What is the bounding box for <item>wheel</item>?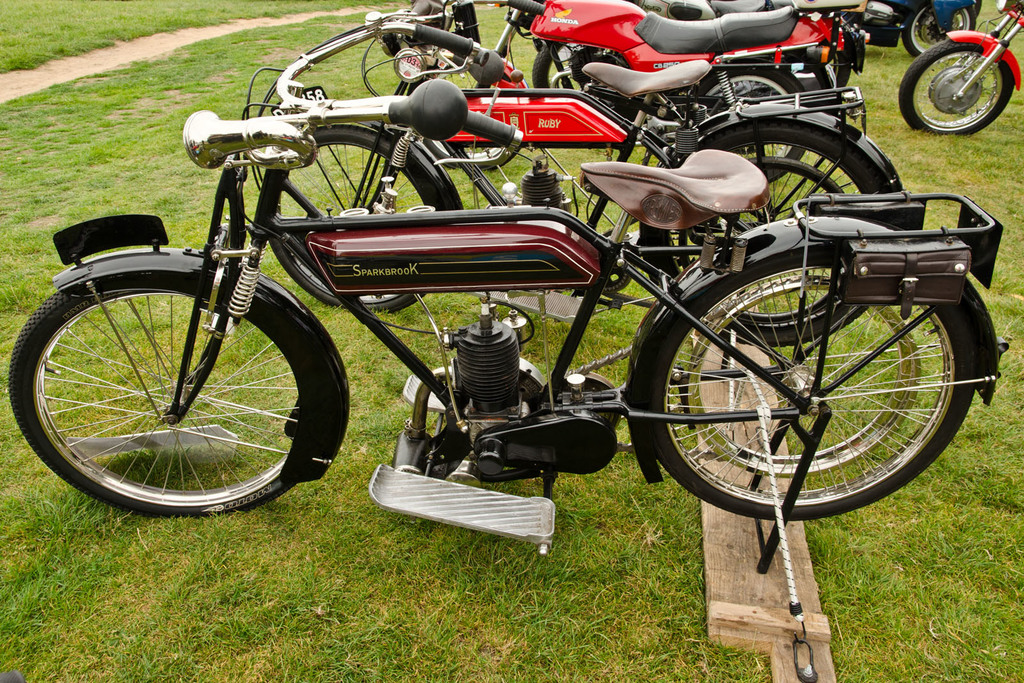
266, 121, 436, 316.
